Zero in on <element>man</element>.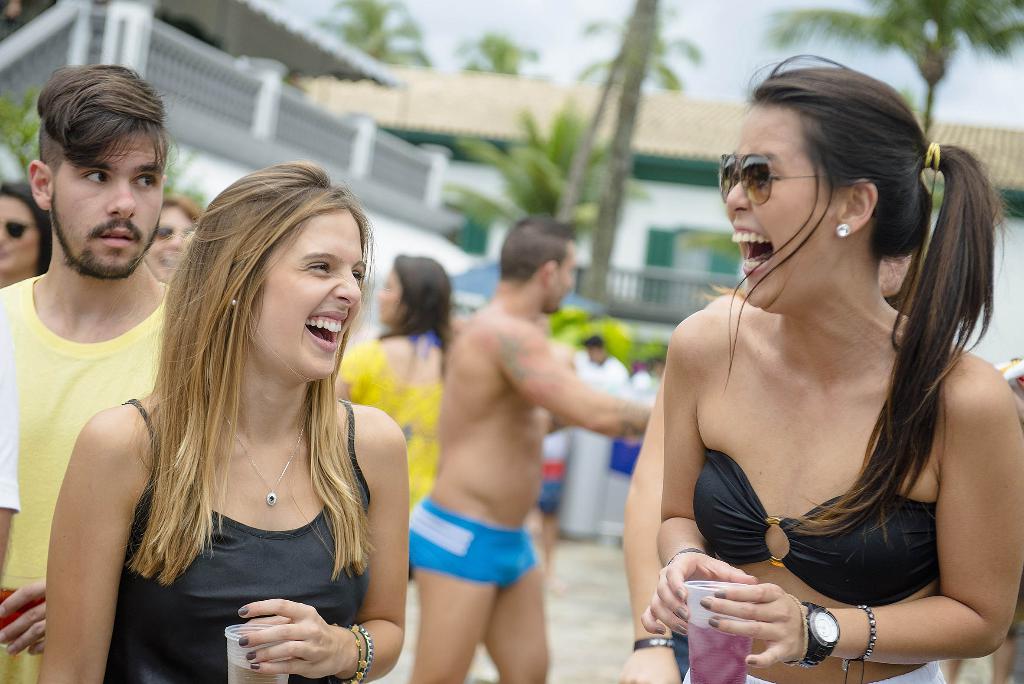
Zeroed in: <bbox>407, 216, 664, 683</bbox>.
